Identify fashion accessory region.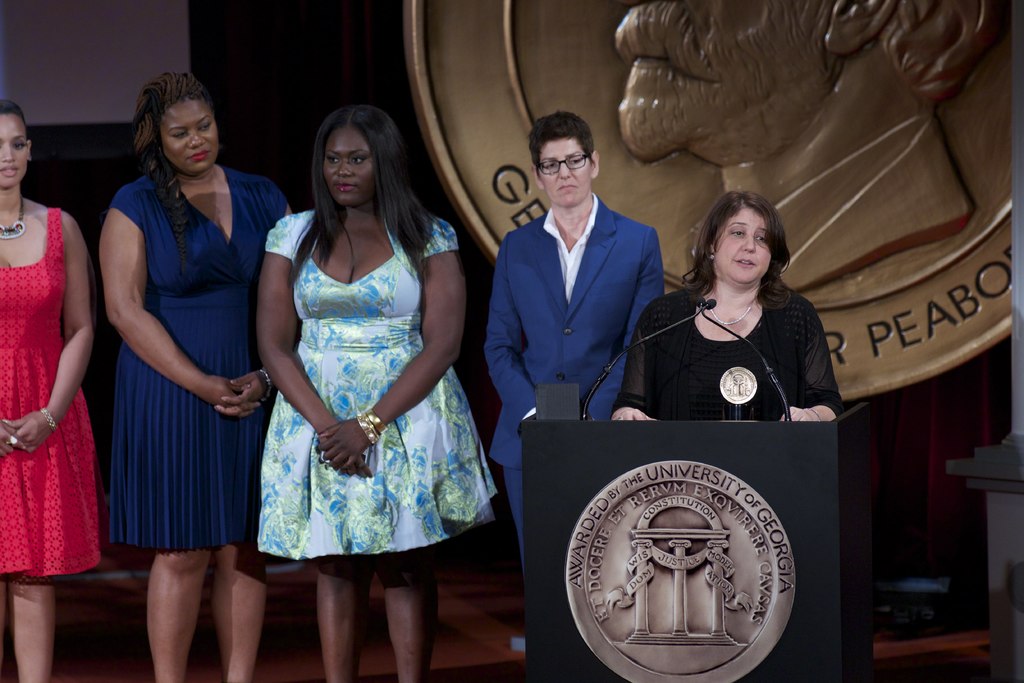
Region: 353/411/380/447.
